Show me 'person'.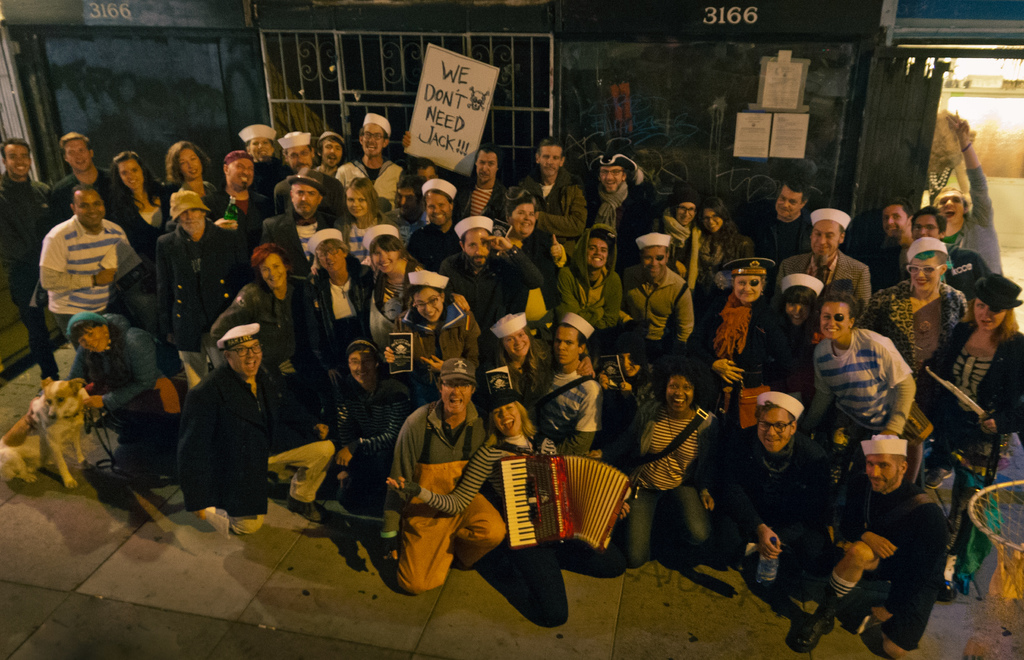
'person' is here: [707,255,794,404].
